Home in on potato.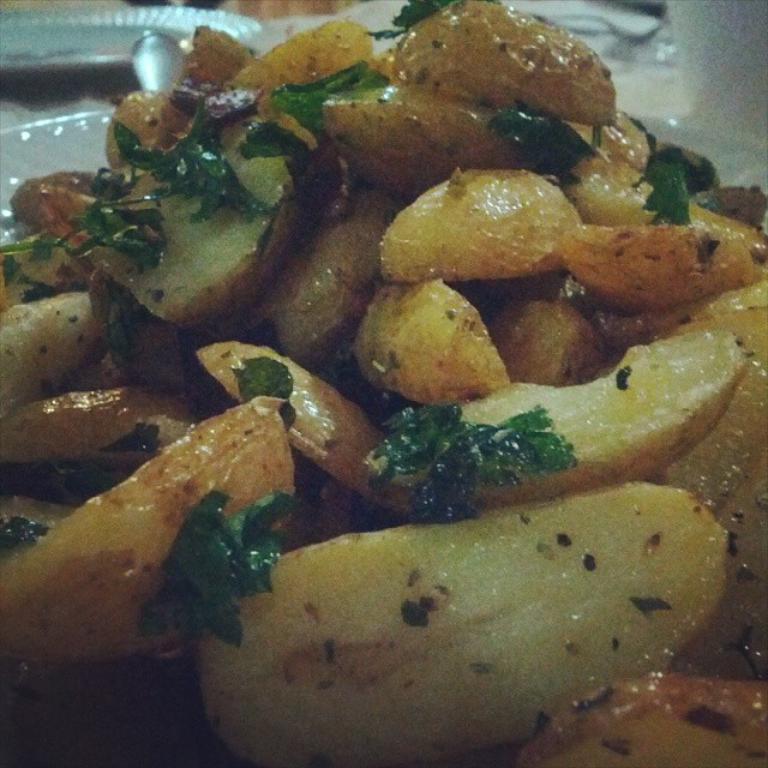
Homed in at select_region(349, 272, 522, 415).
